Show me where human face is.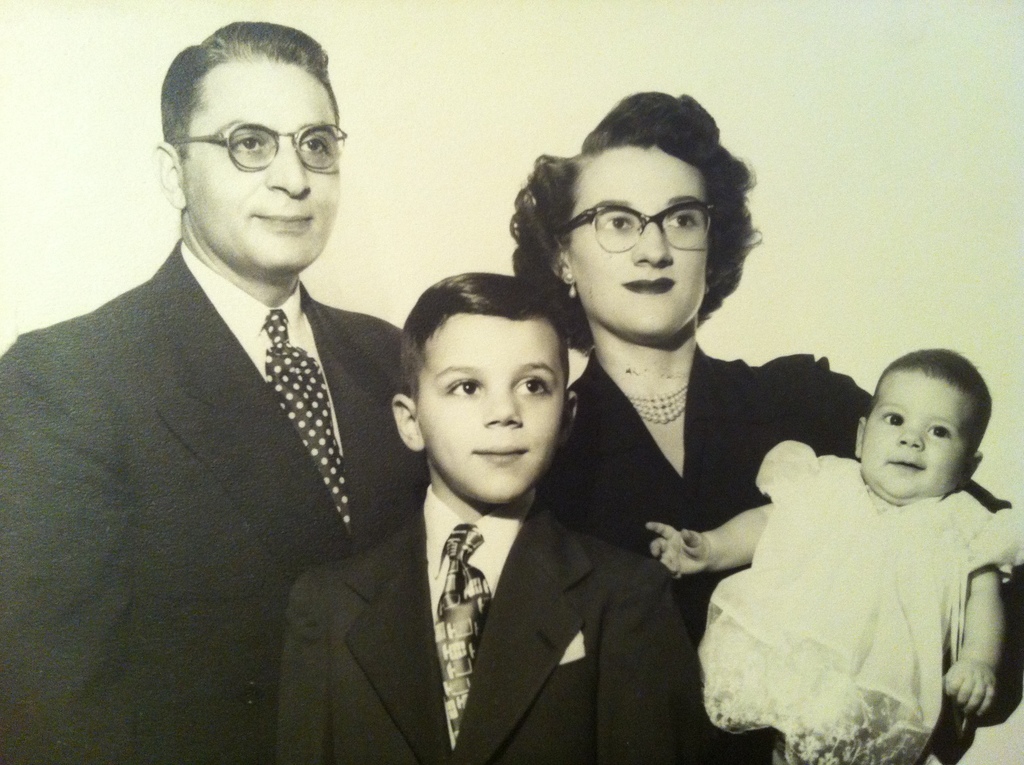
human face is at box=[411, 309, 577, 505].
